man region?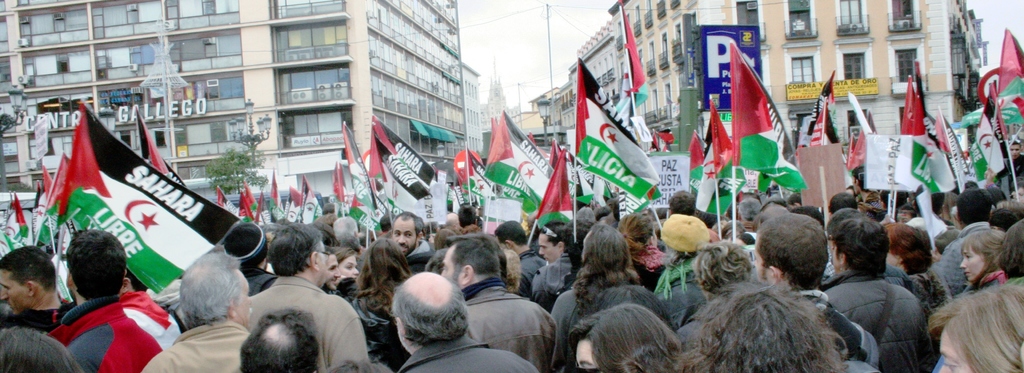
locate(931, 188, 996, 299)
